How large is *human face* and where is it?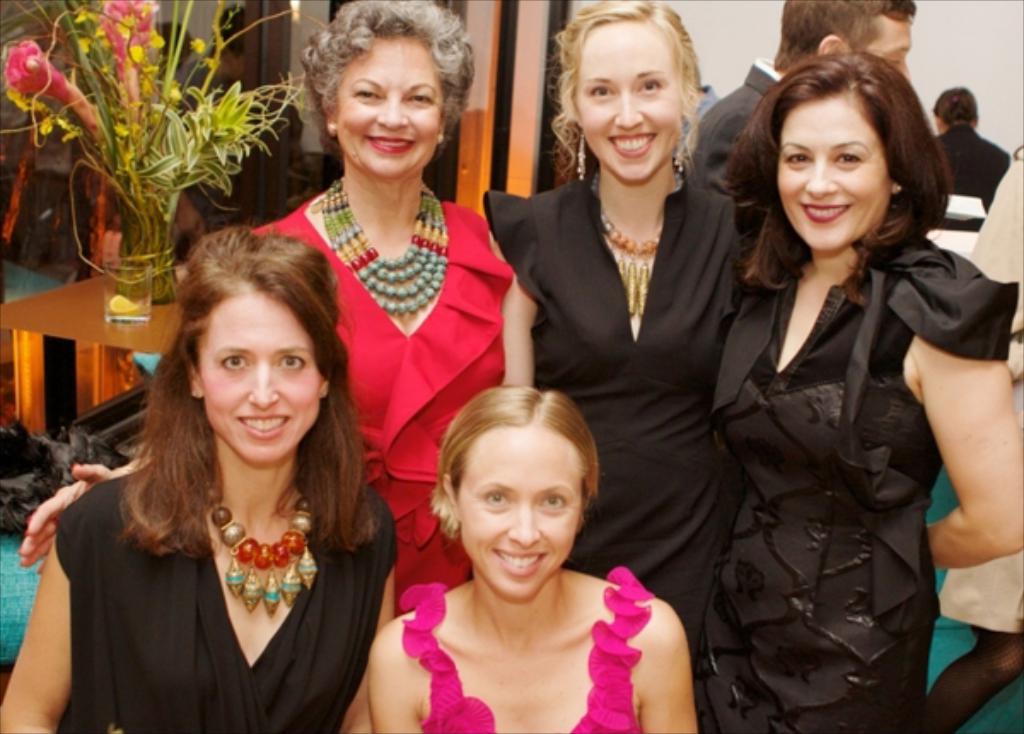
Bounding box: (left=575, top=22, right=681, bottom=186).
